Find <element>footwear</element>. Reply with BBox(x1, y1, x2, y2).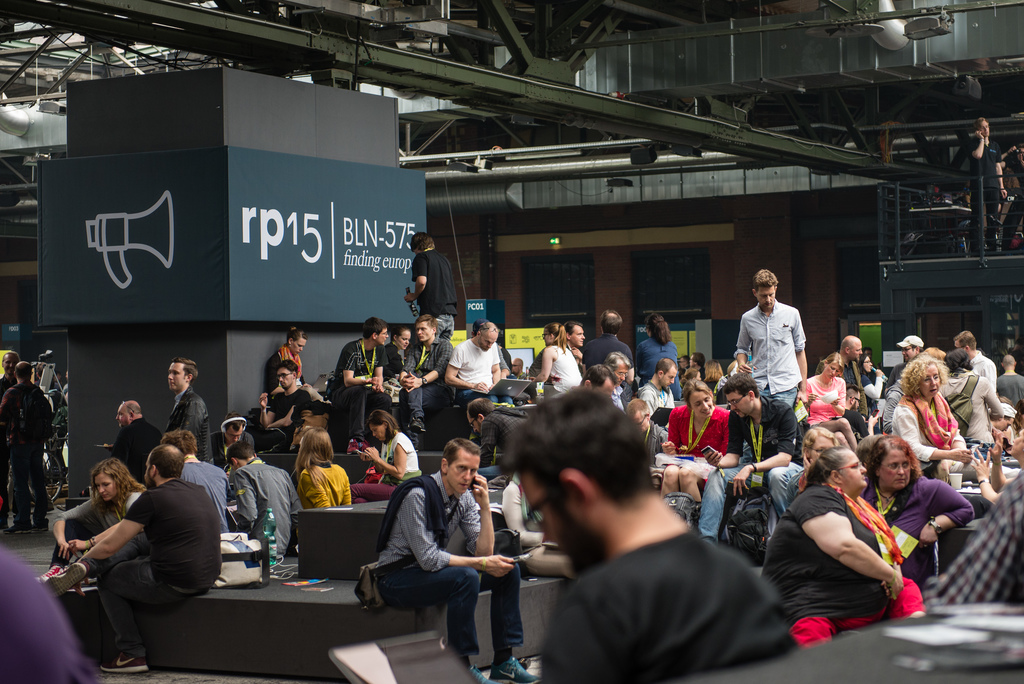
BBox(494, 658, 535, 683).
